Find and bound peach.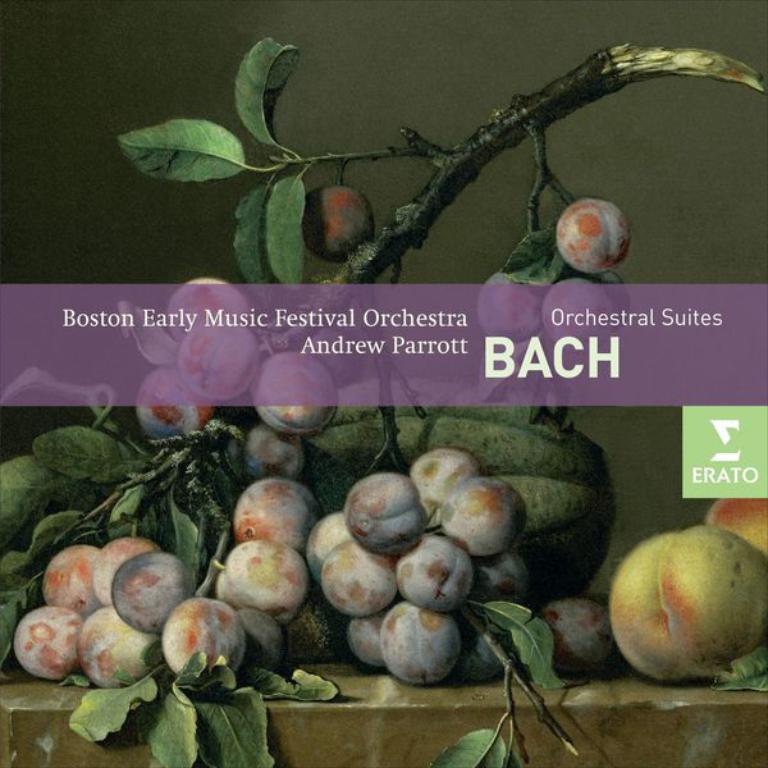
Bound: 712:500:767:553.
